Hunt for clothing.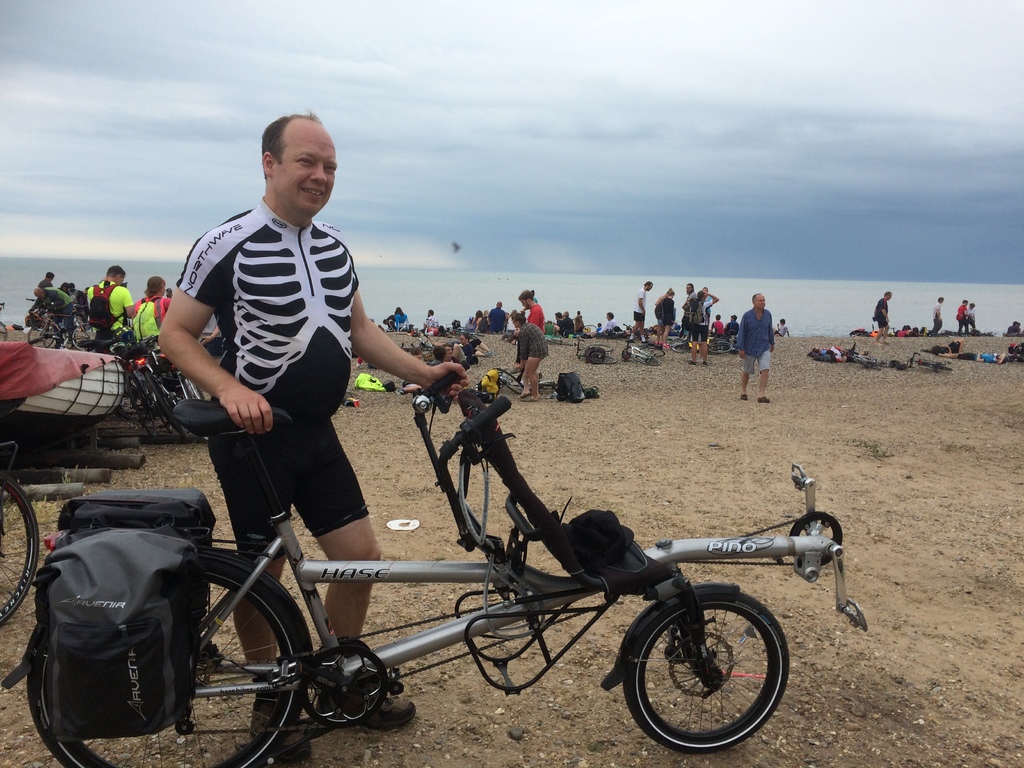
Hunted down at (510,322,554,368).
